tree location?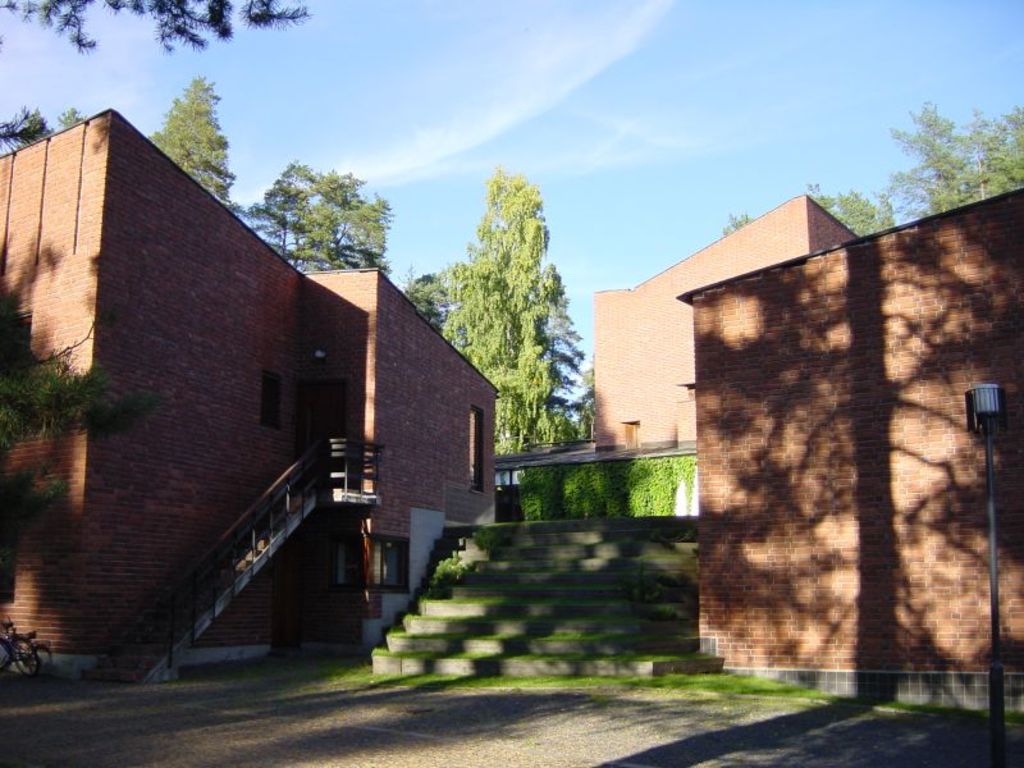
<region>401, 268, 451, 321</region>
